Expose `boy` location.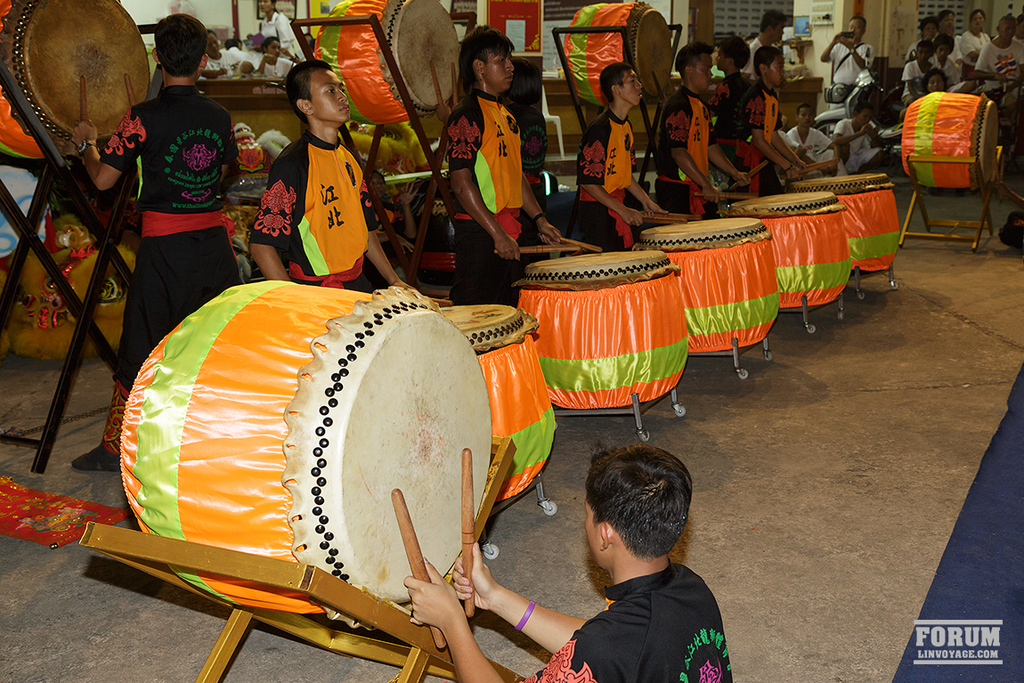
Exposed at left=450, top=23, right=560, bottom=304.
